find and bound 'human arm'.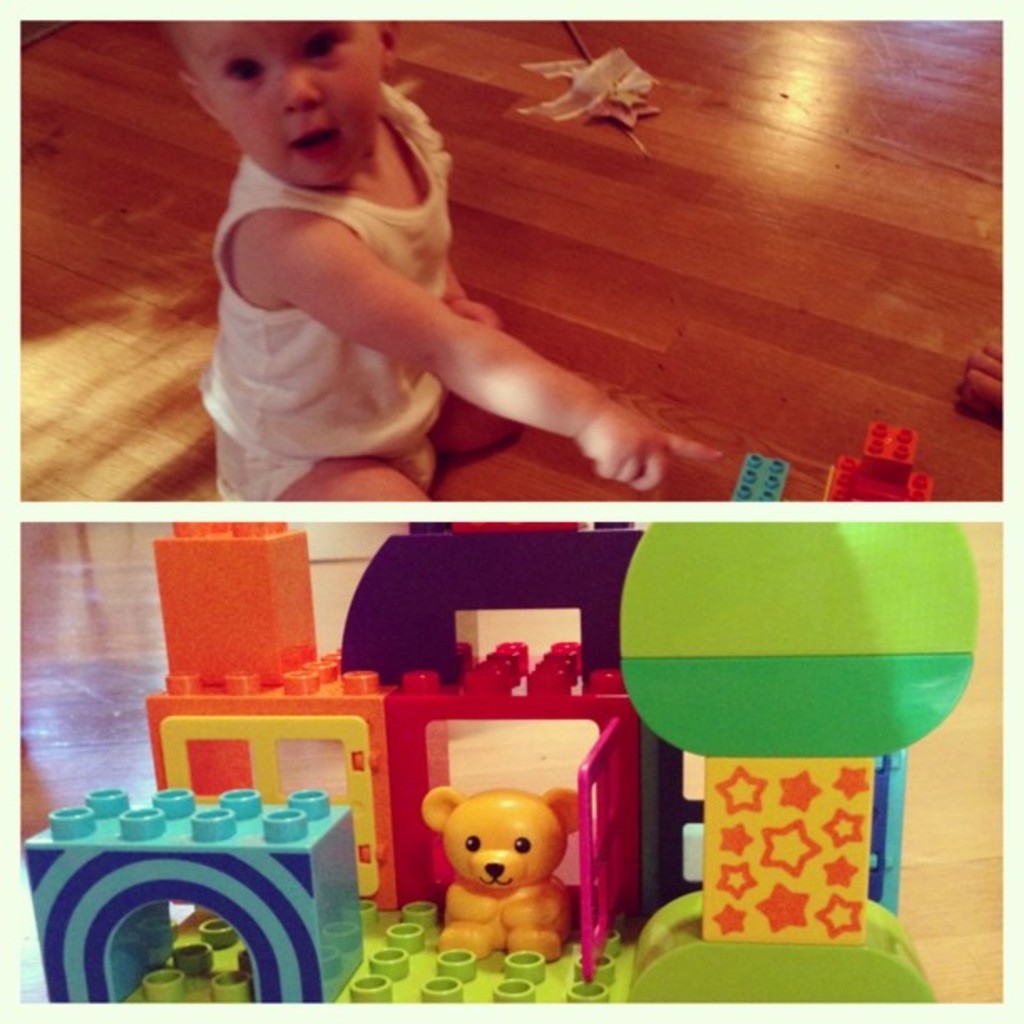
Bound: (172, 119, 750, 500).
